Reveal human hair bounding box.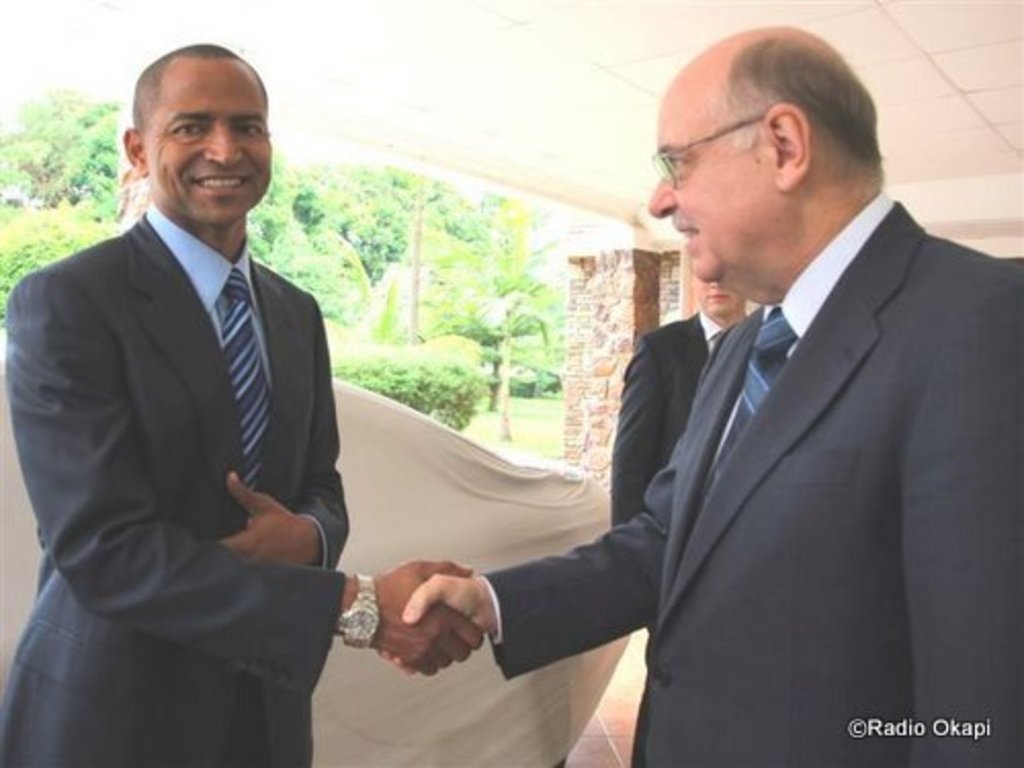
Revealed: bbox=[717, 33, 897, 193].
